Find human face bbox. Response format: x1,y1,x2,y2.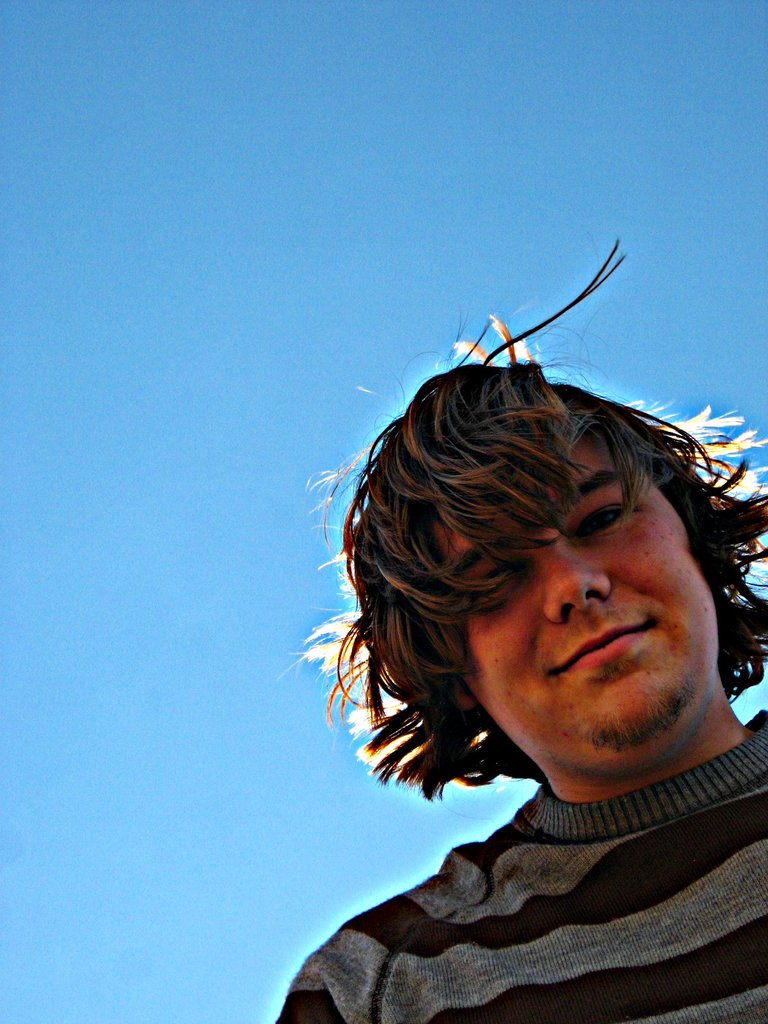
431,432,719,756.
